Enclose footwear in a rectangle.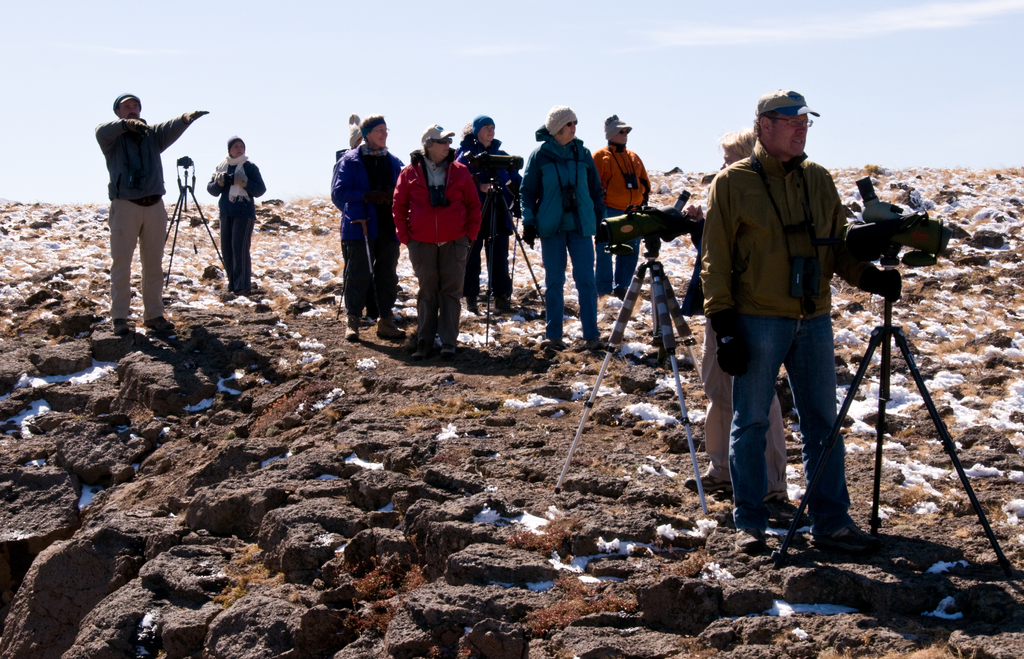
locate(685, 472, 735, 495).
